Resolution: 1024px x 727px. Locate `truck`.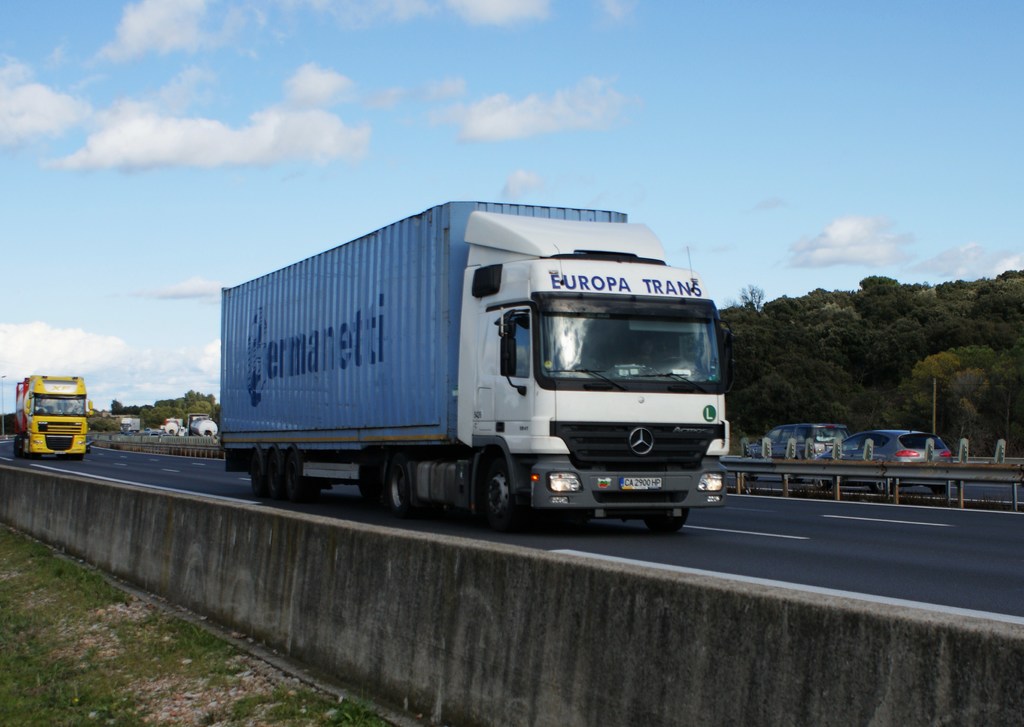
box(9, 372, 89, 462).
